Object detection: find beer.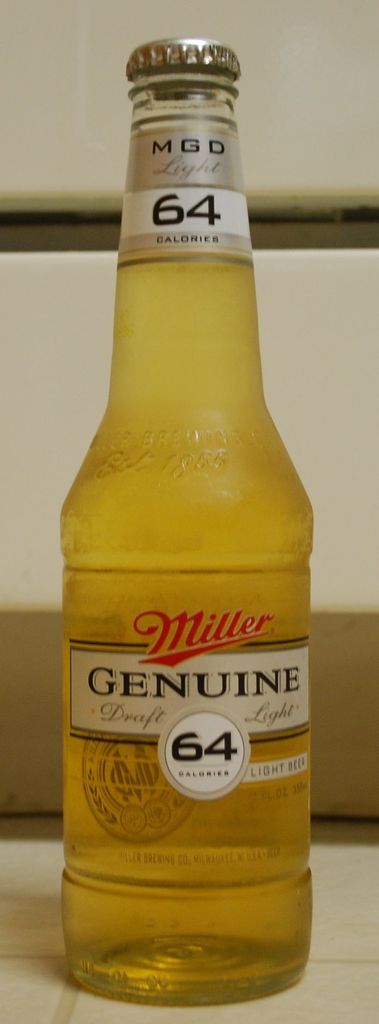
bbox=(58, 45, 316, 991).
